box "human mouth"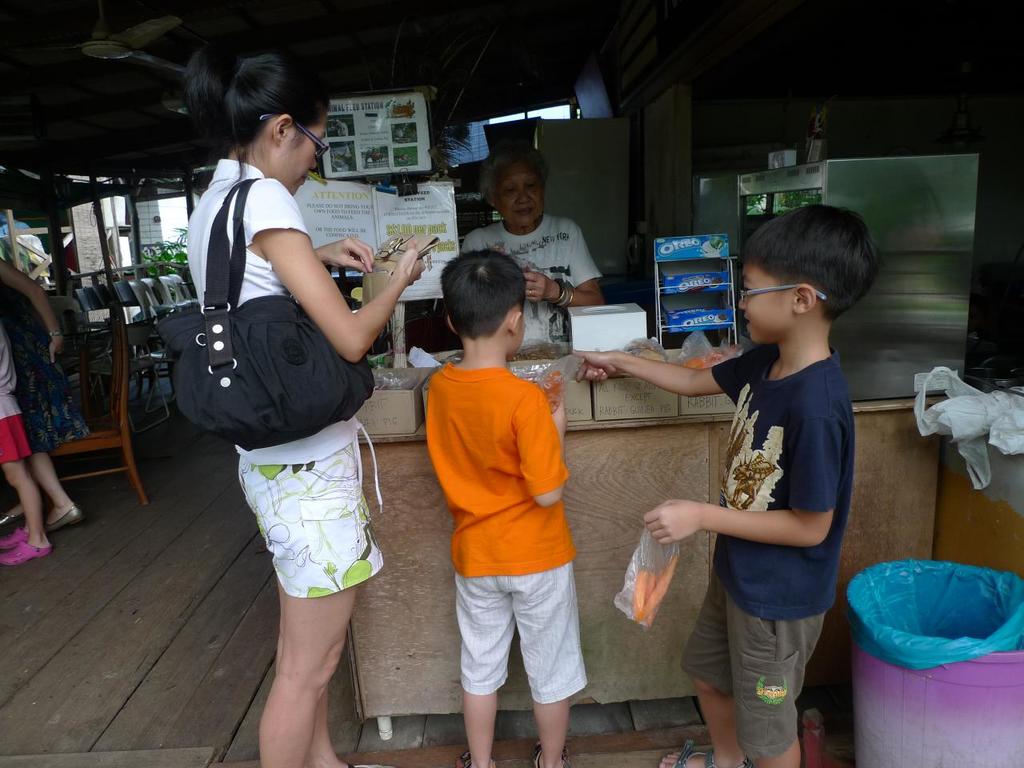
BBox(744, 316, 750, 326)
